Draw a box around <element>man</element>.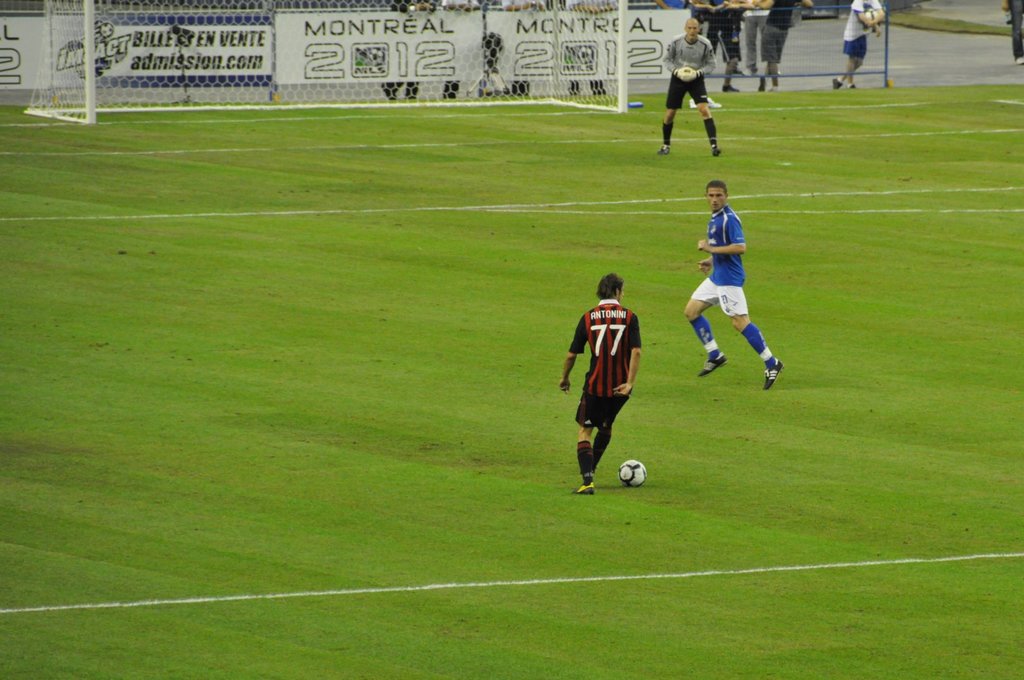
<box>680,177,784,398</box>.
